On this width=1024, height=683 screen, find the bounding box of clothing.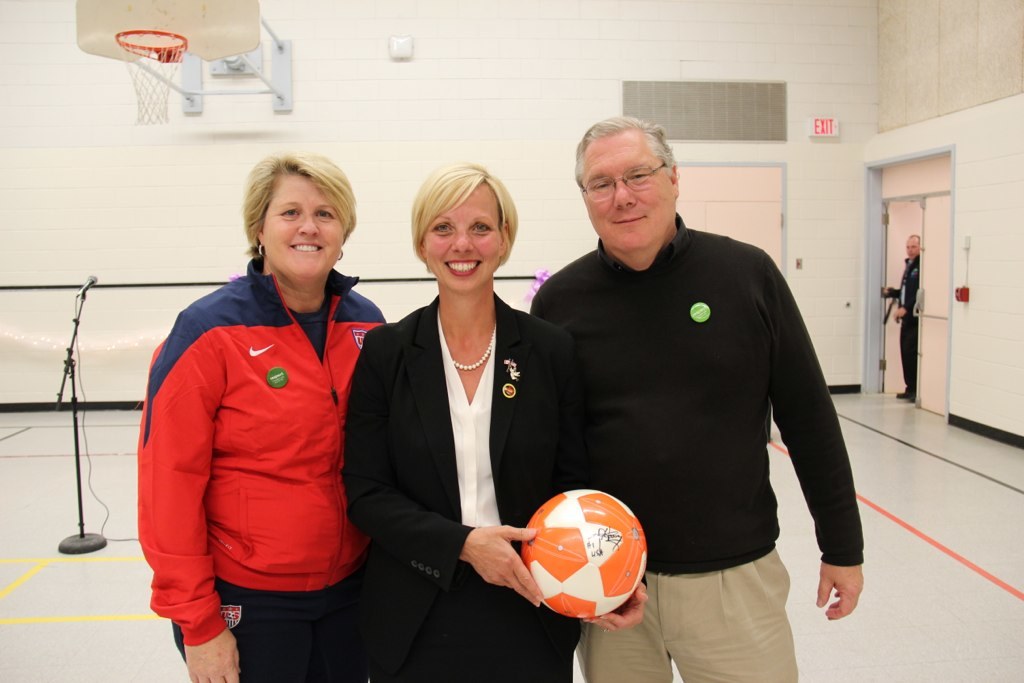
Bounding box: x1=341 y1=280 x2=580 y2=682.
